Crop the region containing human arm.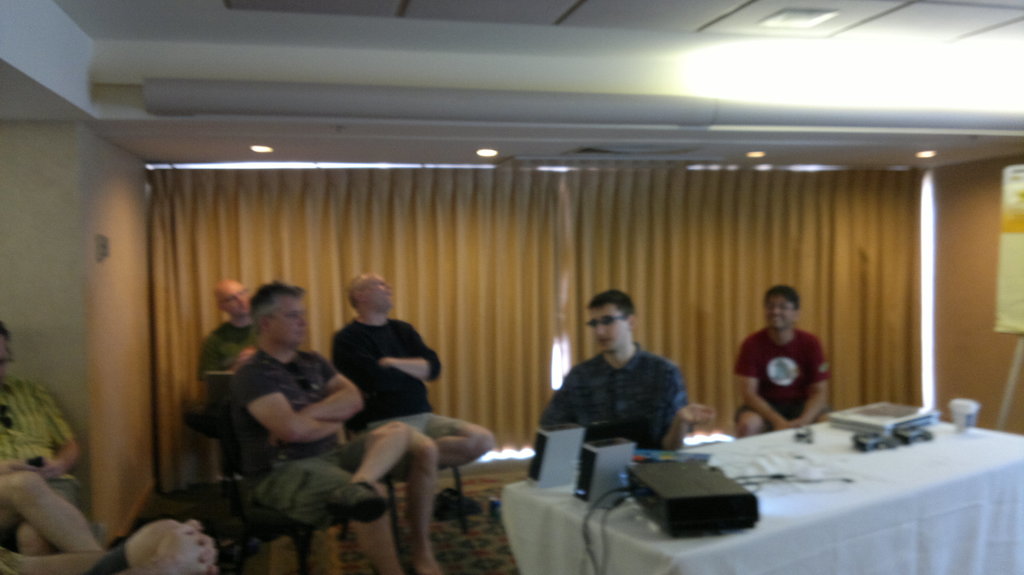
Crop region: box=[378, 323, 442, 382].
